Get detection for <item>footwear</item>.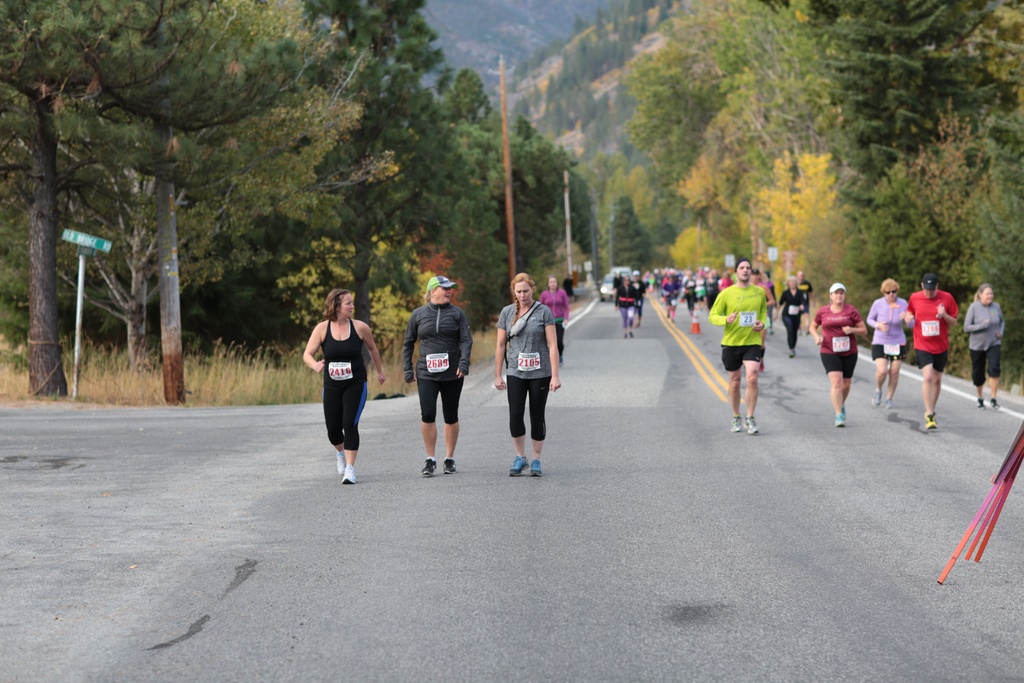
Detection: (x1=986, y1=396, x2=1000, y2=411).
